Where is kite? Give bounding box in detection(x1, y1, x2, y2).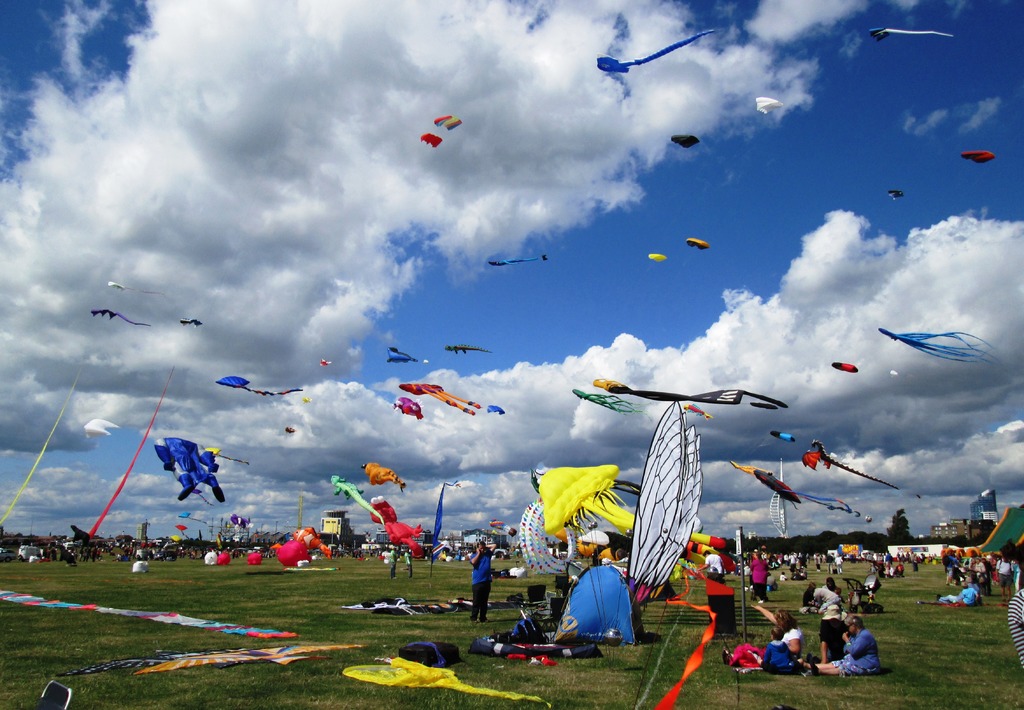
detection(485, 249, 548, 269).
